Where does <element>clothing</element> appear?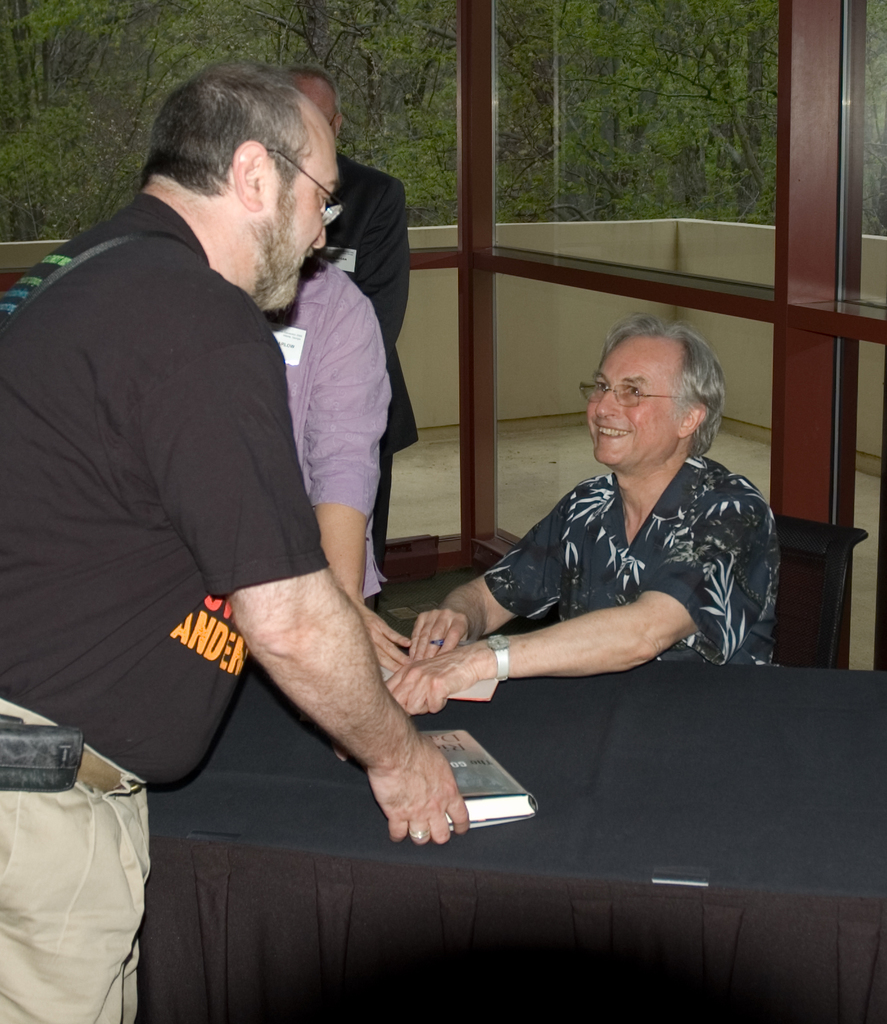
Appears at select_region(284, 256, 392, 606).
